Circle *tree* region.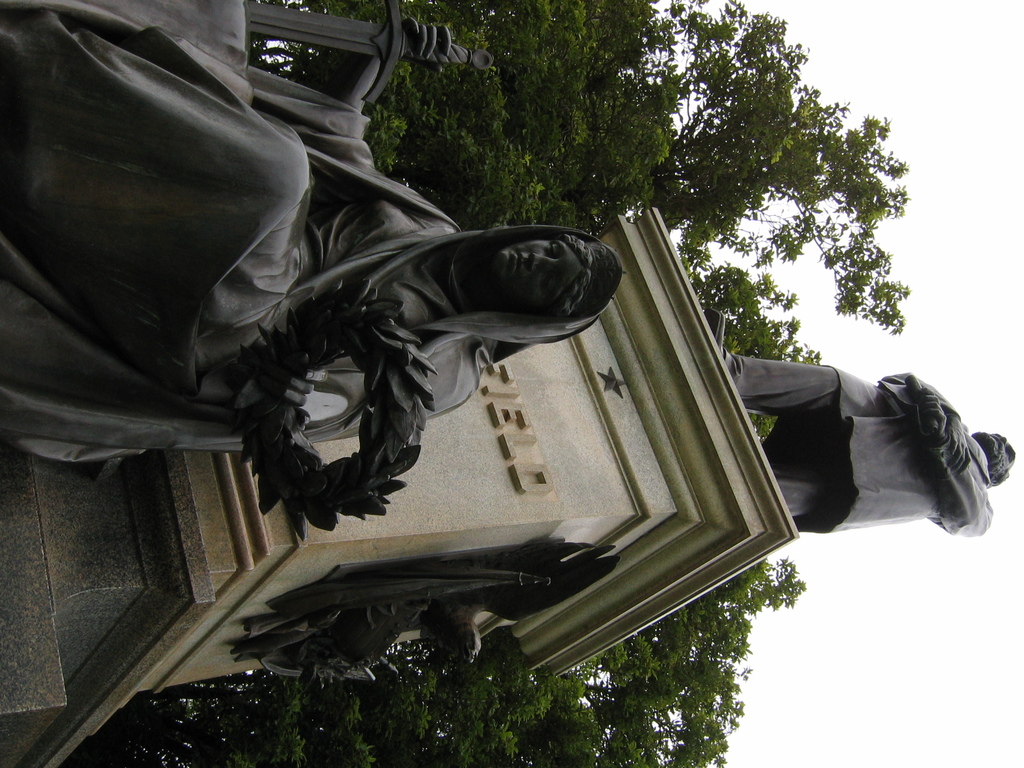
Region: {"left": 87, "top": 559, "right": 809, "bottom": 765}.
